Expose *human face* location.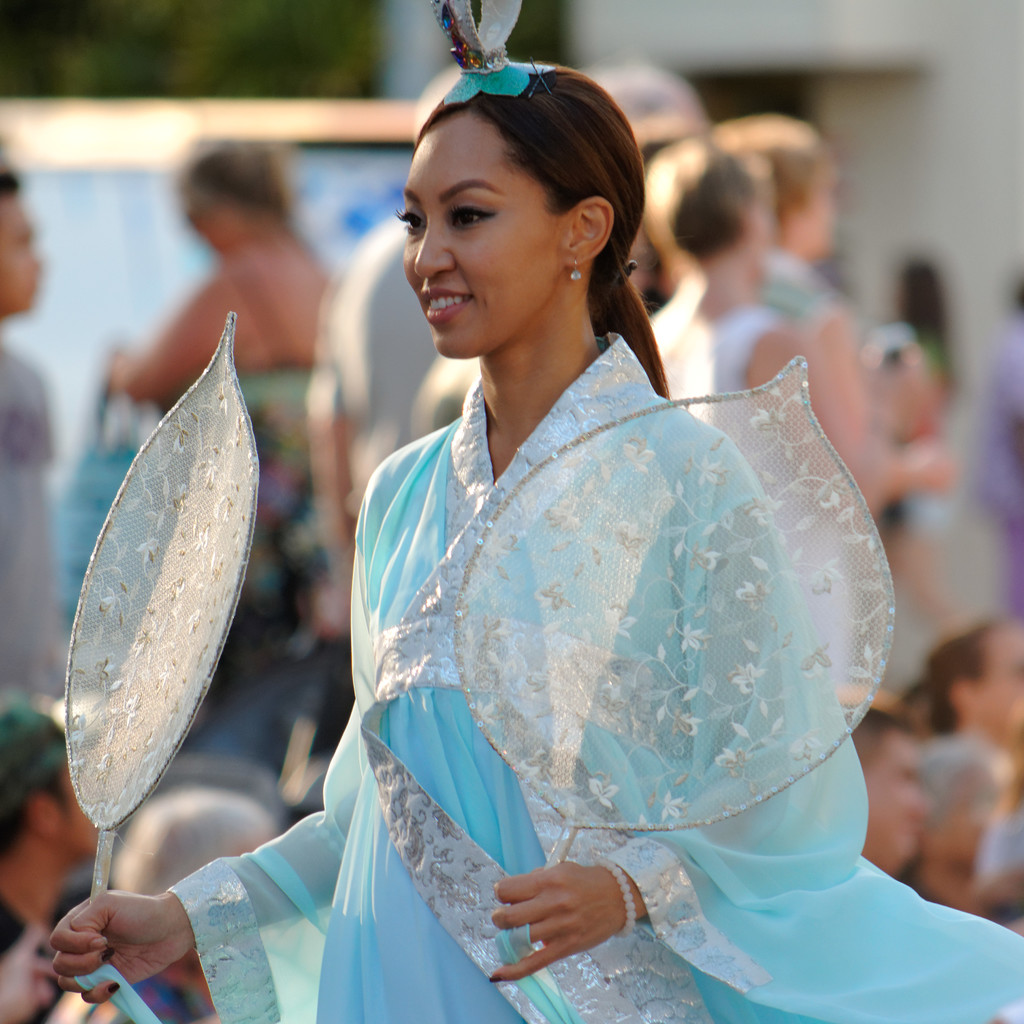
Exposed at detection(863, 743, 922, 865).
